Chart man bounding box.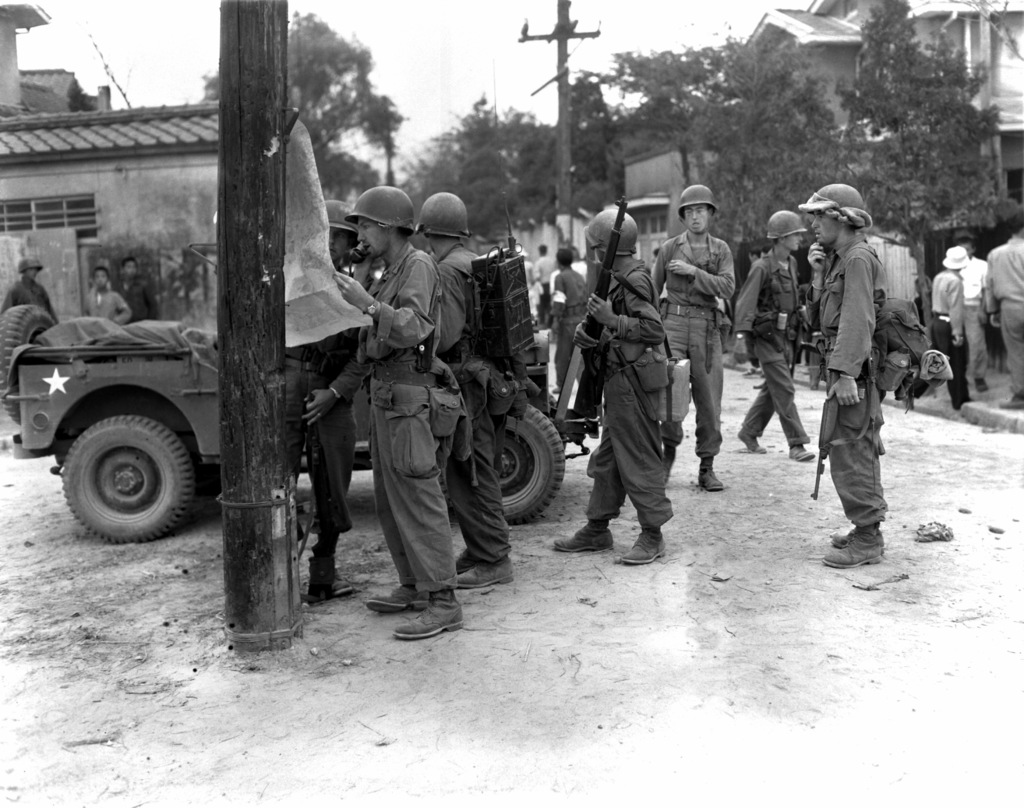
Charted: 533/240/551/319.
